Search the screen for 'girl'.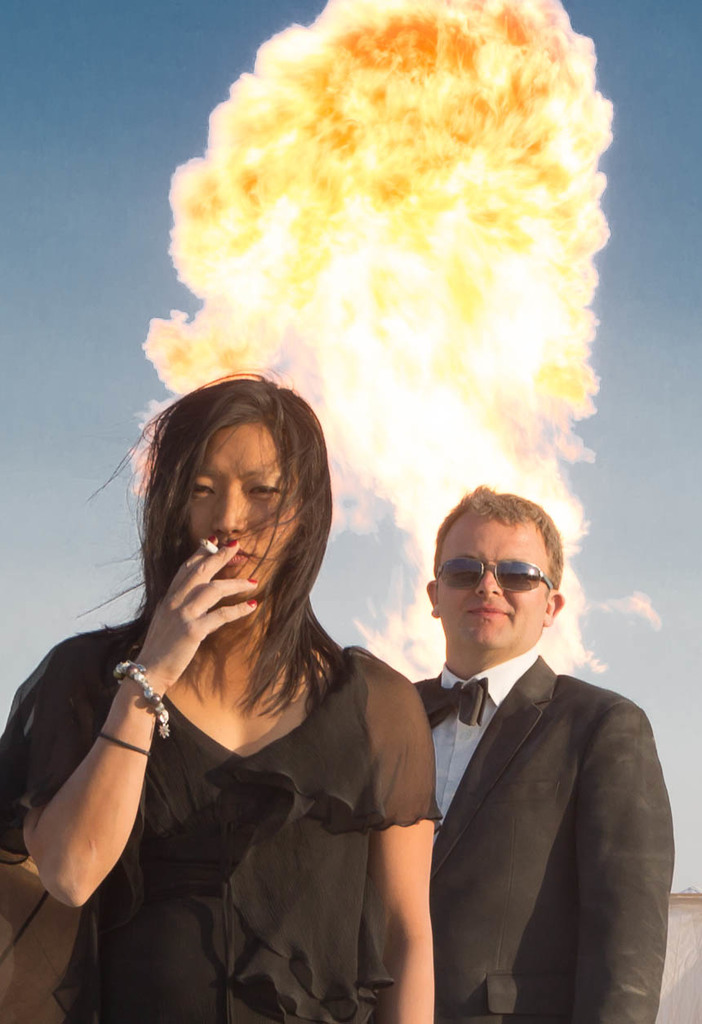
Found at 0, 374, 432, 1023.
